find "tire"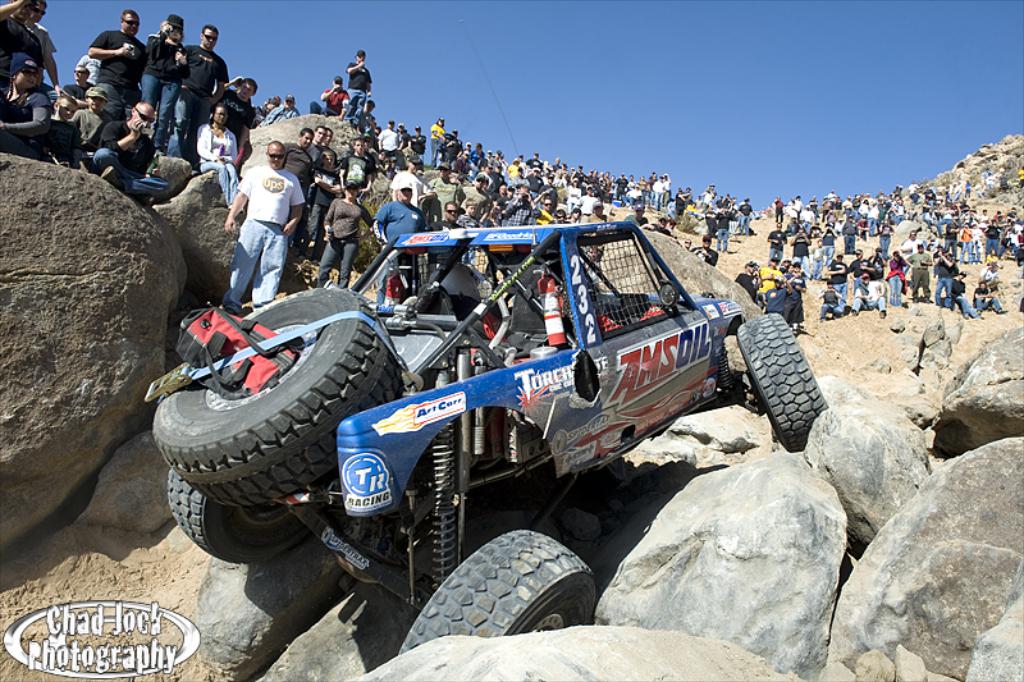
(166,471,339,558)
